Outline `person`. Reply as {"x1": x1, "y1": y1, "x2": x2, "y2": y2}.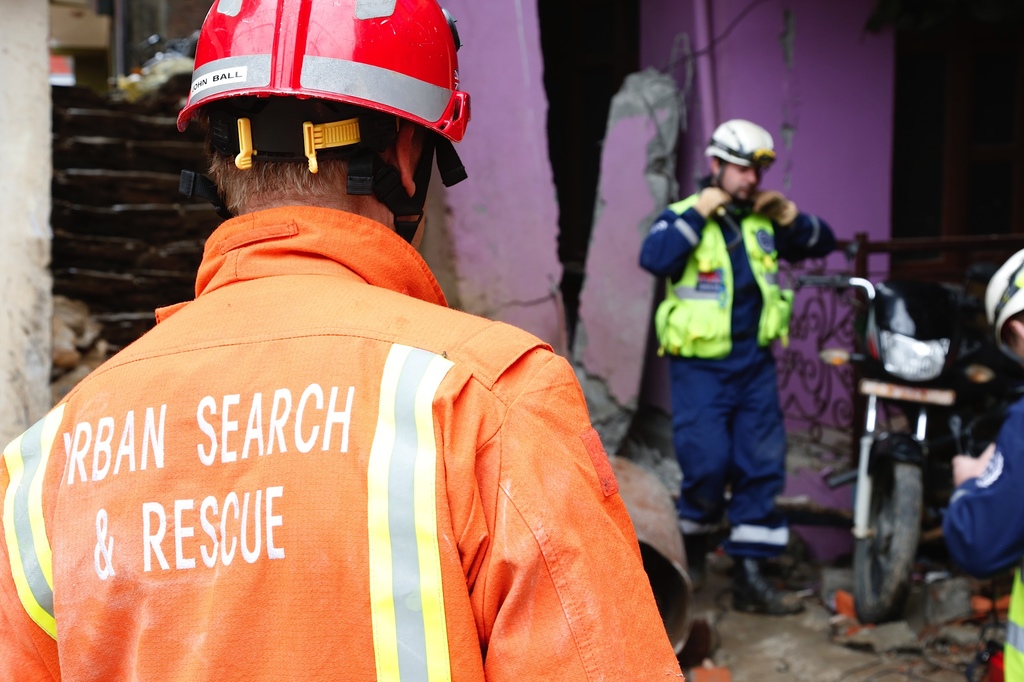
{"x1": 1, "y1": 0, "x2": 673, "y2": 681}.
